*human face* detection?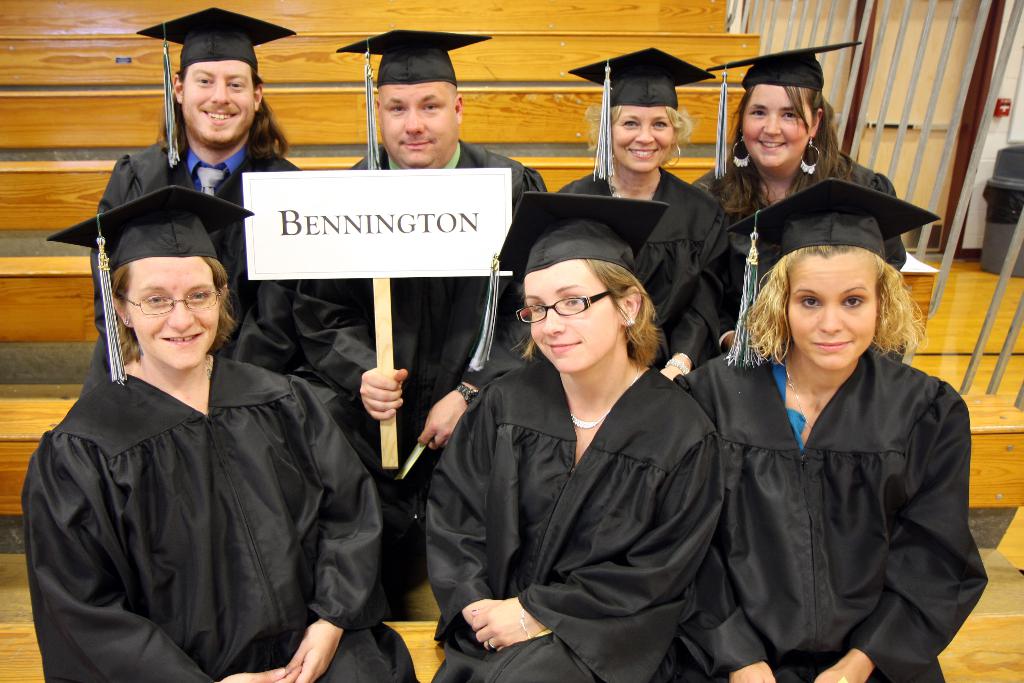
detection(126, 260, 221, 374)
